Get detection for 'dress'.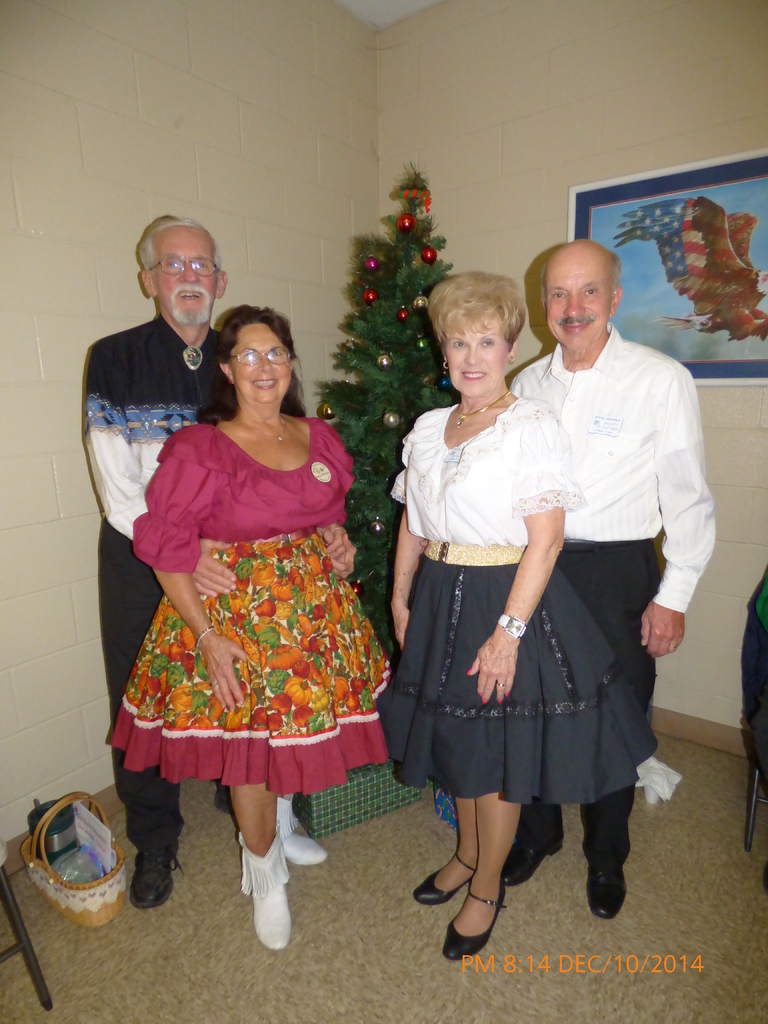
Detection: bbox=(104, 420, 392, 796).
